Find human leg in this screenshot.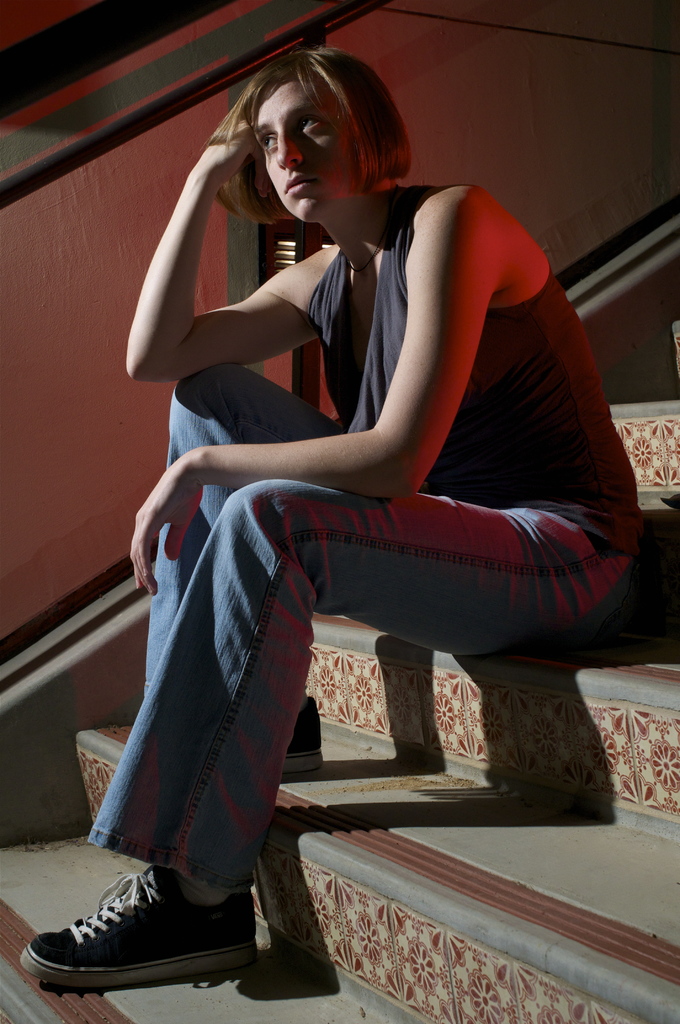
The bounding box for human leg is {"x1": 142, "y1": 367, "x2": 340, "y2": 774}.
